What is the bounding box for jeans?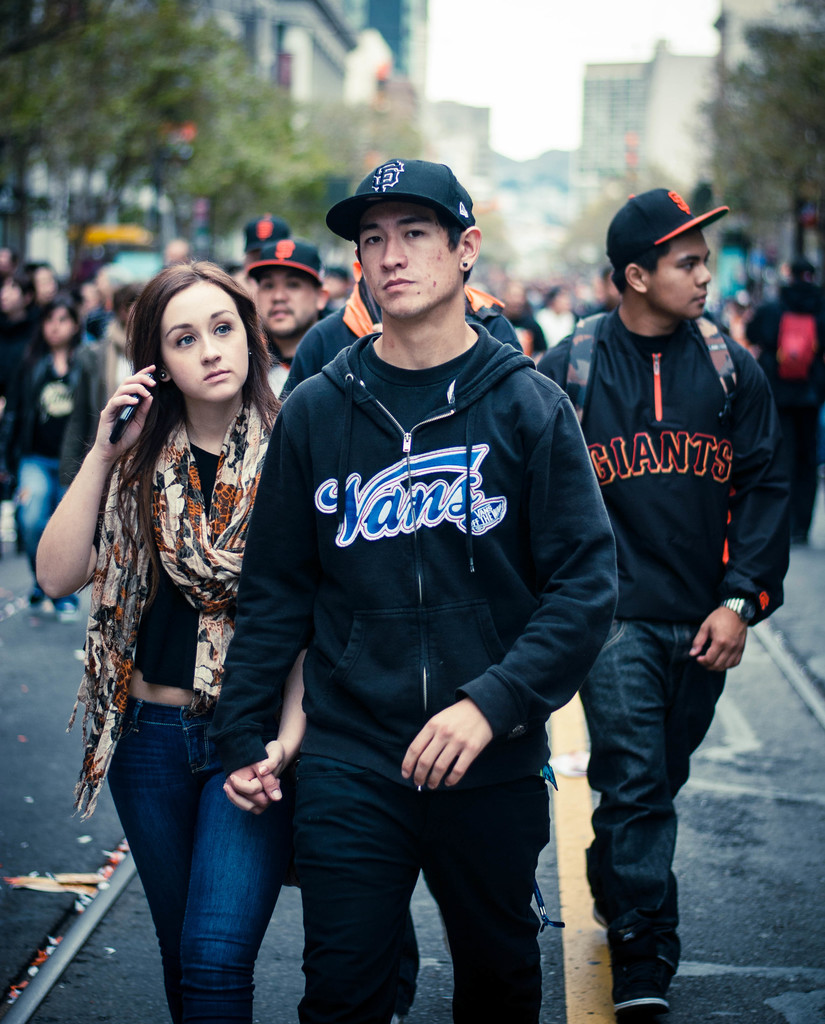
x1=574 y1=622 x2=732 y2=941.
